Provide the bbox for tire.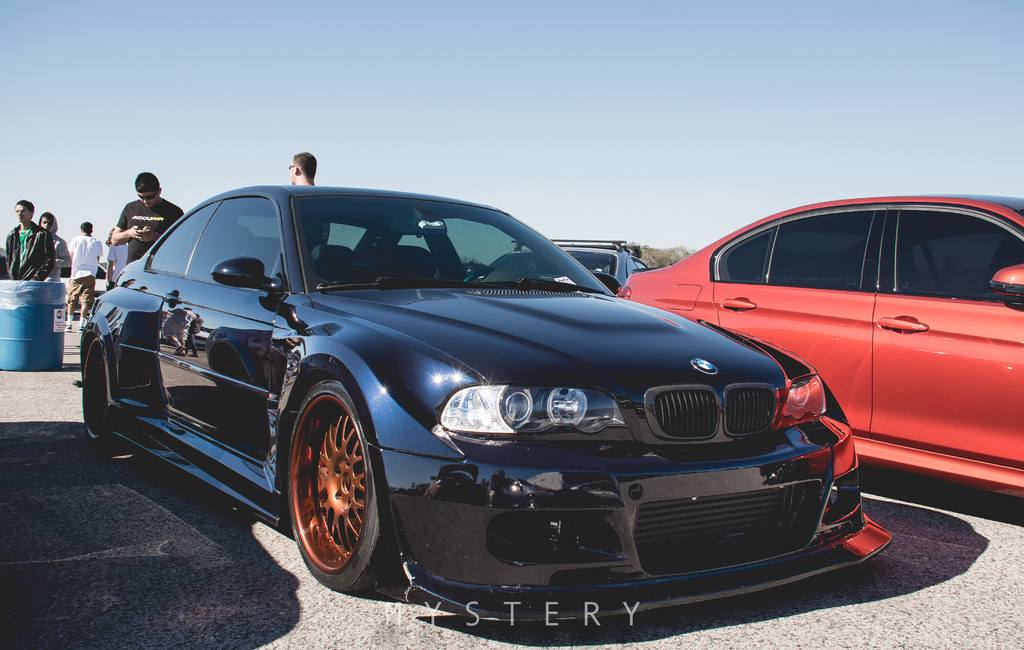
pyautogui.locateOnScreen(78, 332, 125, 455).
